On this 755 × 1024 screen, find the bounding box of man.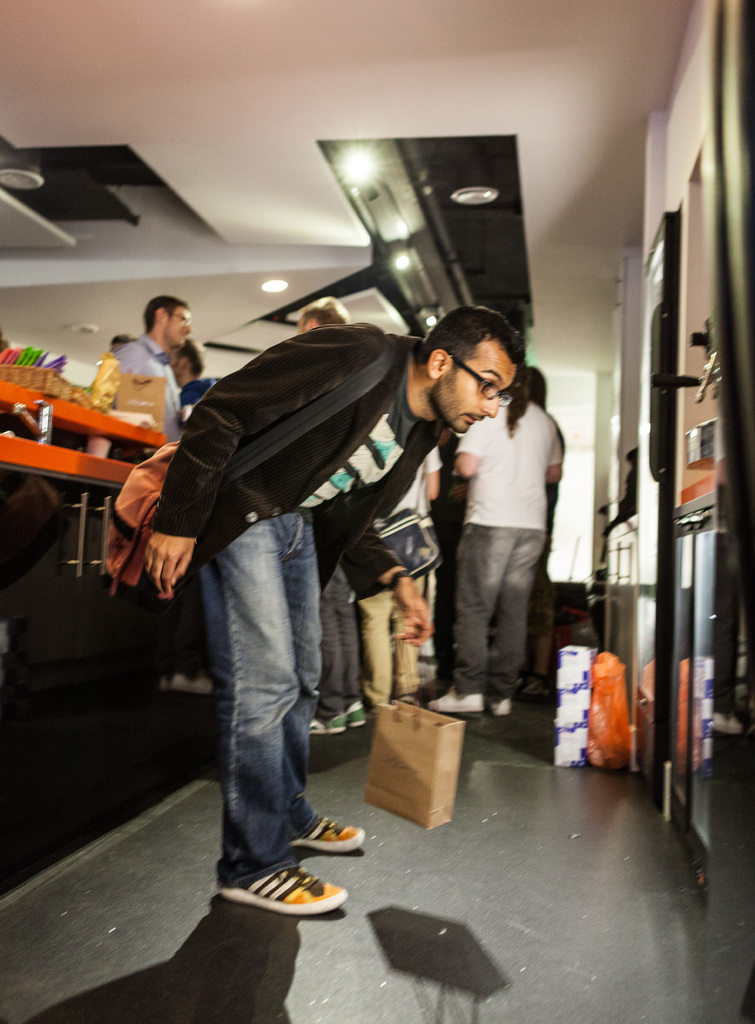
Bounding box: [99,298,527,912].
